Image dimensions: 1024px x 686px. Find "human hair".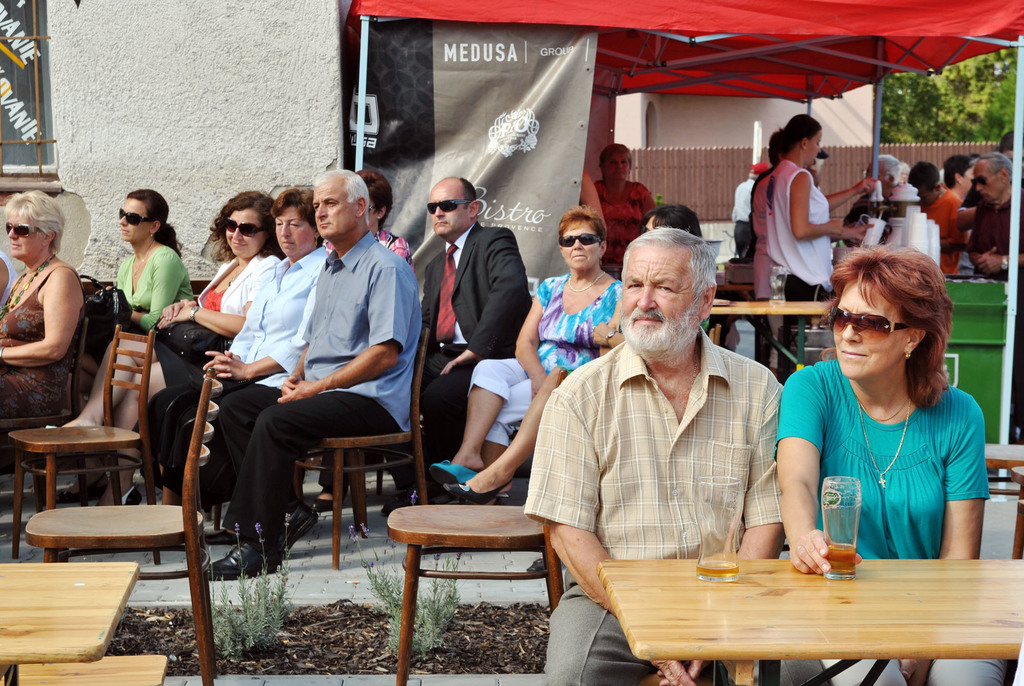
<bbox>601, 144, 626, 178</bbox>.
